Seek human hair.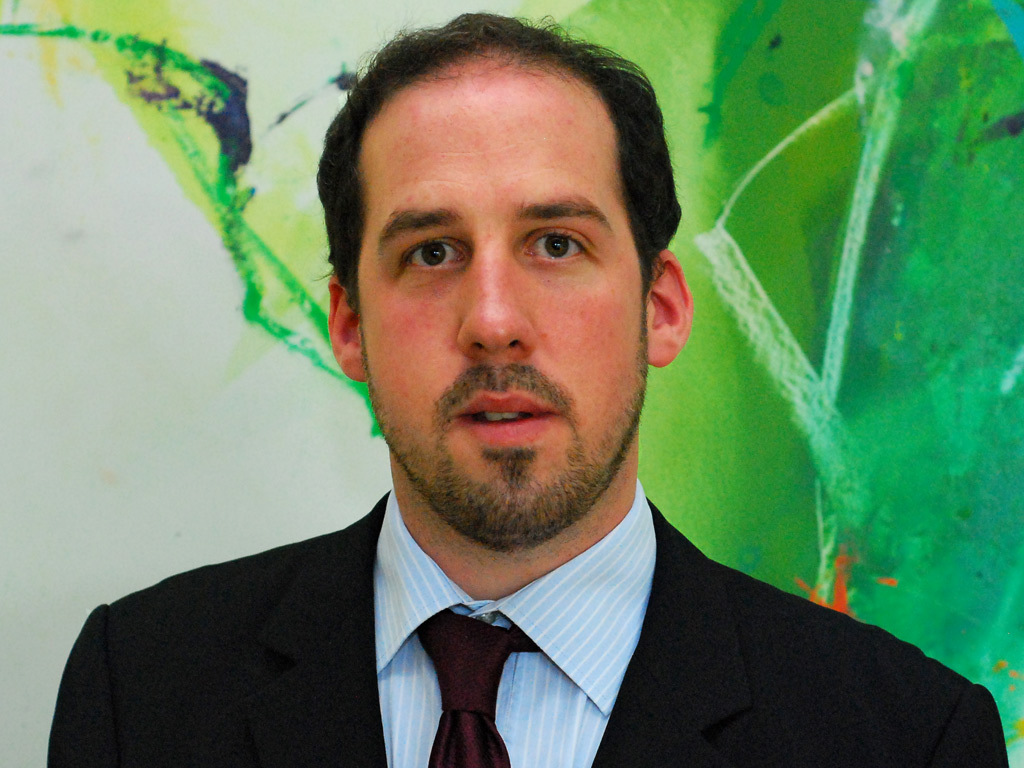
detection(307, 6, 672, 396).
